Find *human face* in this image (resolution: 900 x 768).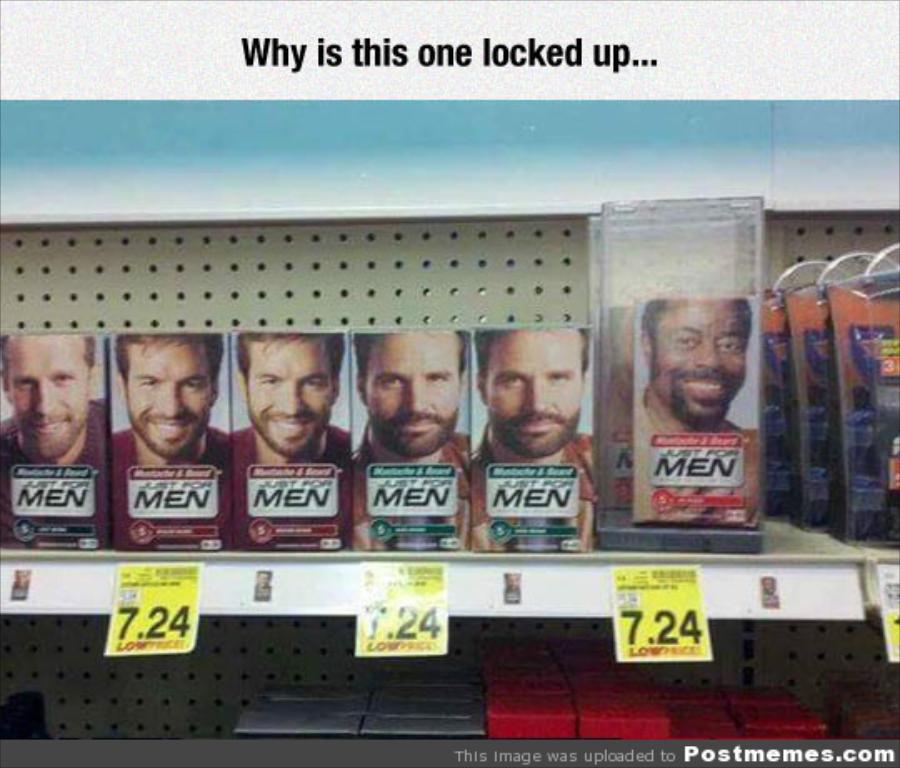
region(243, 333, 337, 453).
